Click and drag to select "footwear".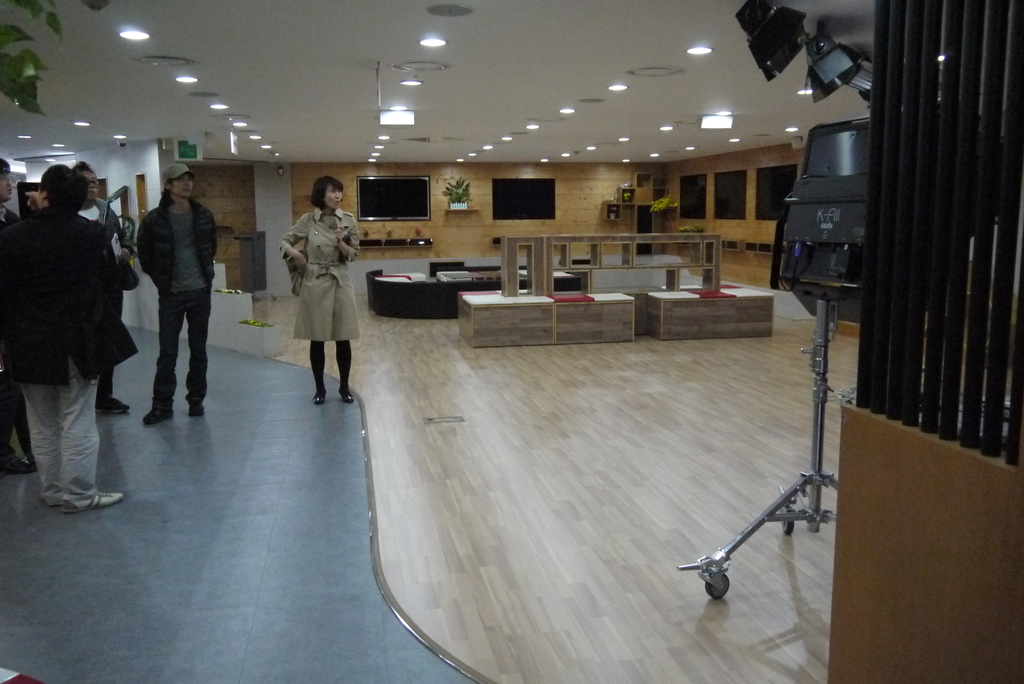
Selection: (100, 398, 129, 410).
